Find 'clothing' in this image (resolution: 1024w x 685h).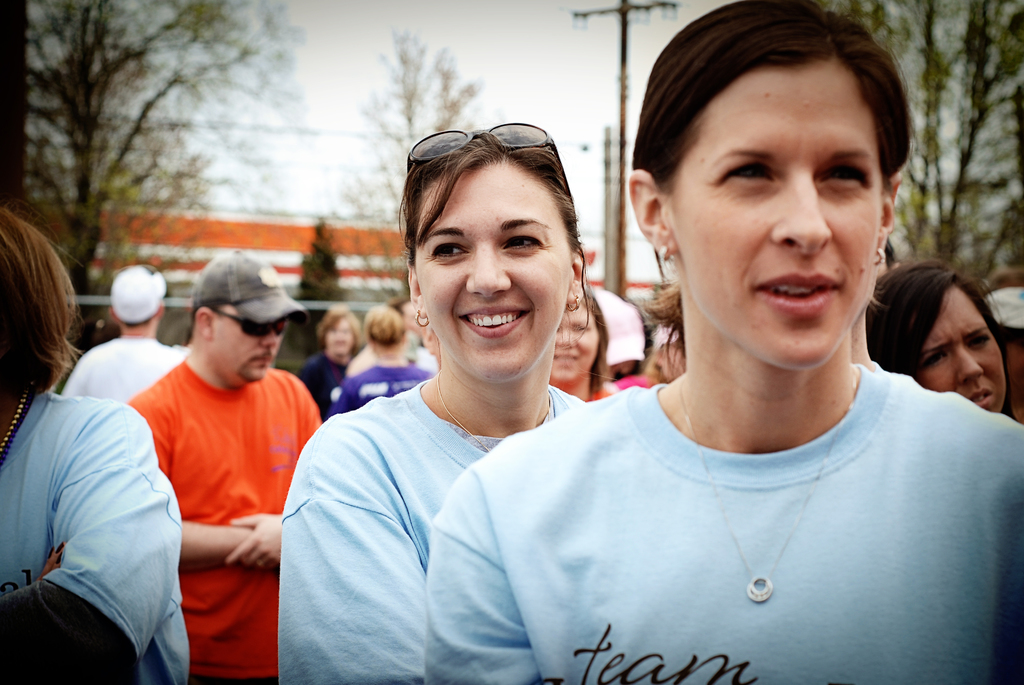
x1=61 y1=335 x2=189 y2=403.
